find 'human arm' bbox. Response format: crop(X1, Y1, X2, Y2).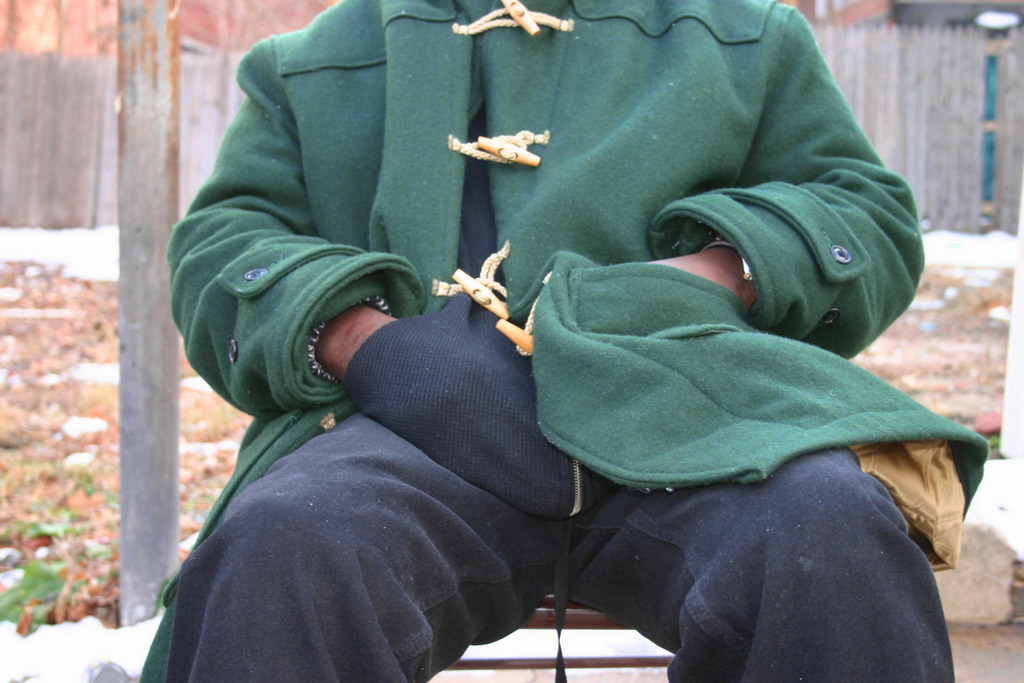
crop(599, 90, 952, 372).
